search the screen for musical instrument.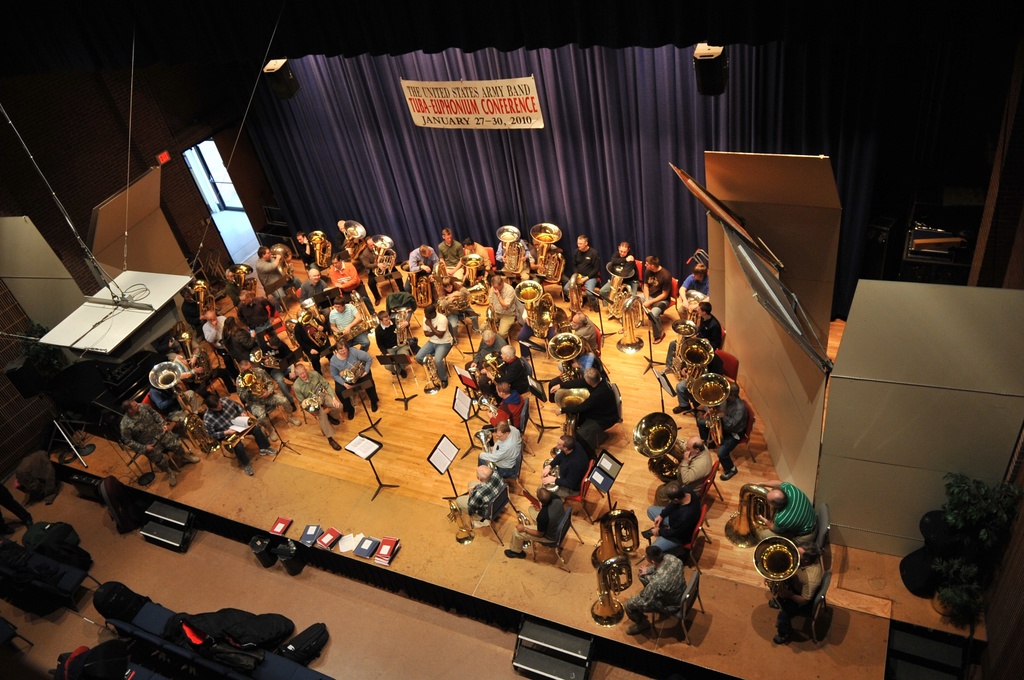
Found at <region>664, 285, 708, 321</region>.
